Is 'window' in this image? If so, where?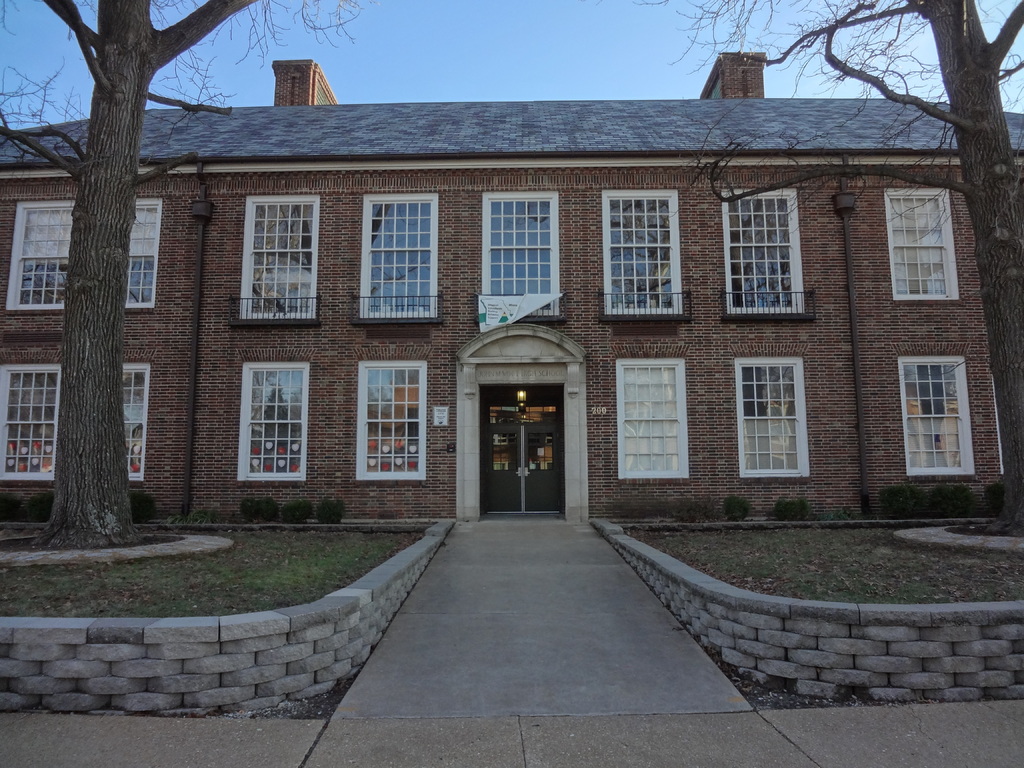
Yes, at <region>357, 193, 439, 321</region>.
